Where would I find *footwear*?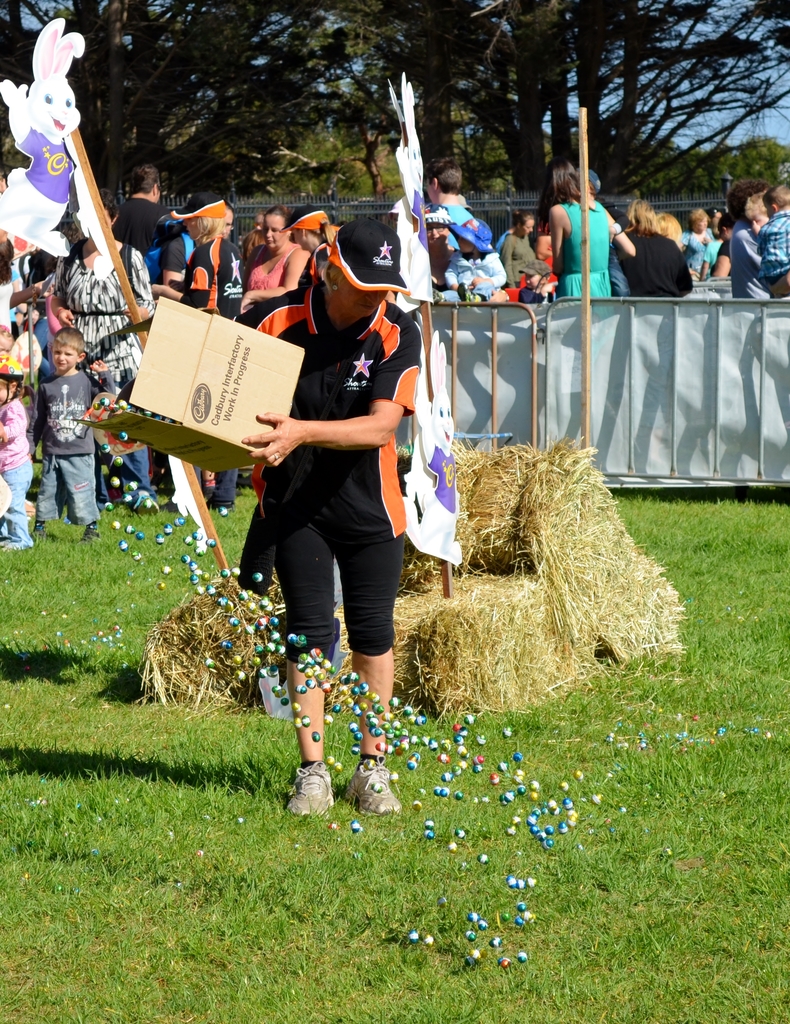
At [left=206, top=499, right=230, bottom=513].
